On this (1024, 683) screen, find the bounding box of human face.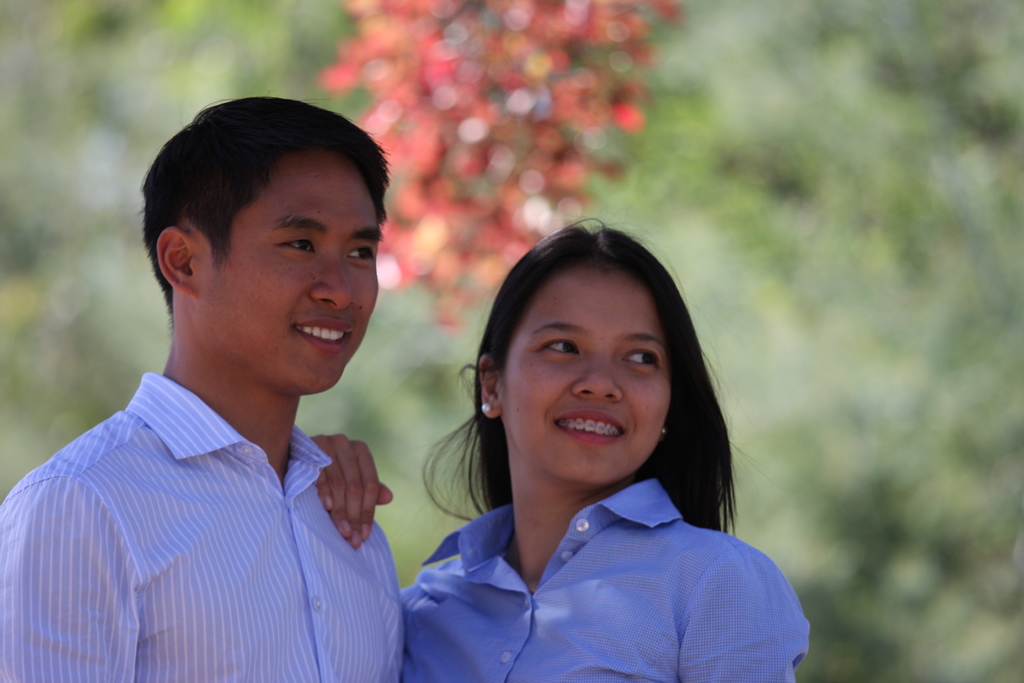
Bounding box: <bbox>201, 150, 382, 397</bbox>.
